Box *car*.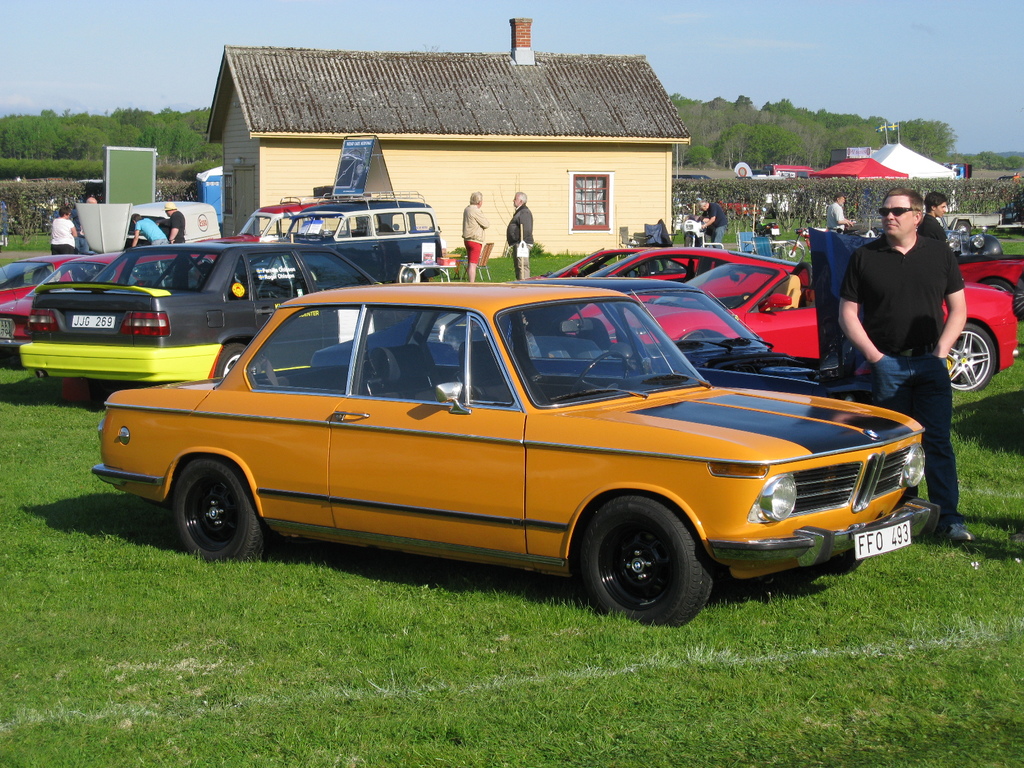
bbox=[0, 255, 222, 348].
